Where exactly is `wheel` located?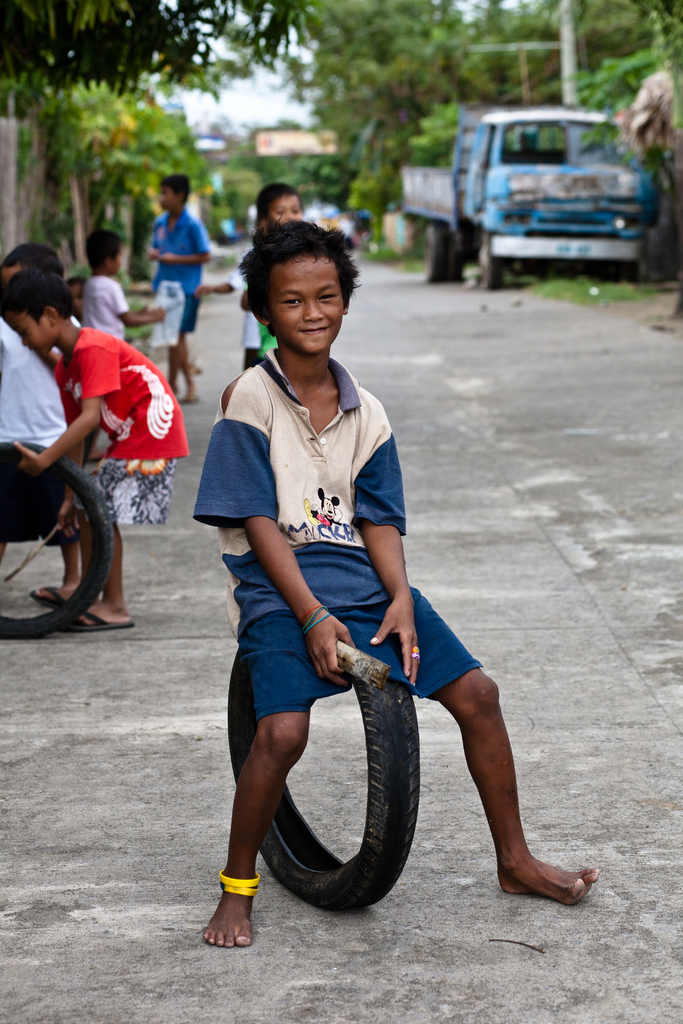
Its bounding box is region(423, 222, 446, 282).
